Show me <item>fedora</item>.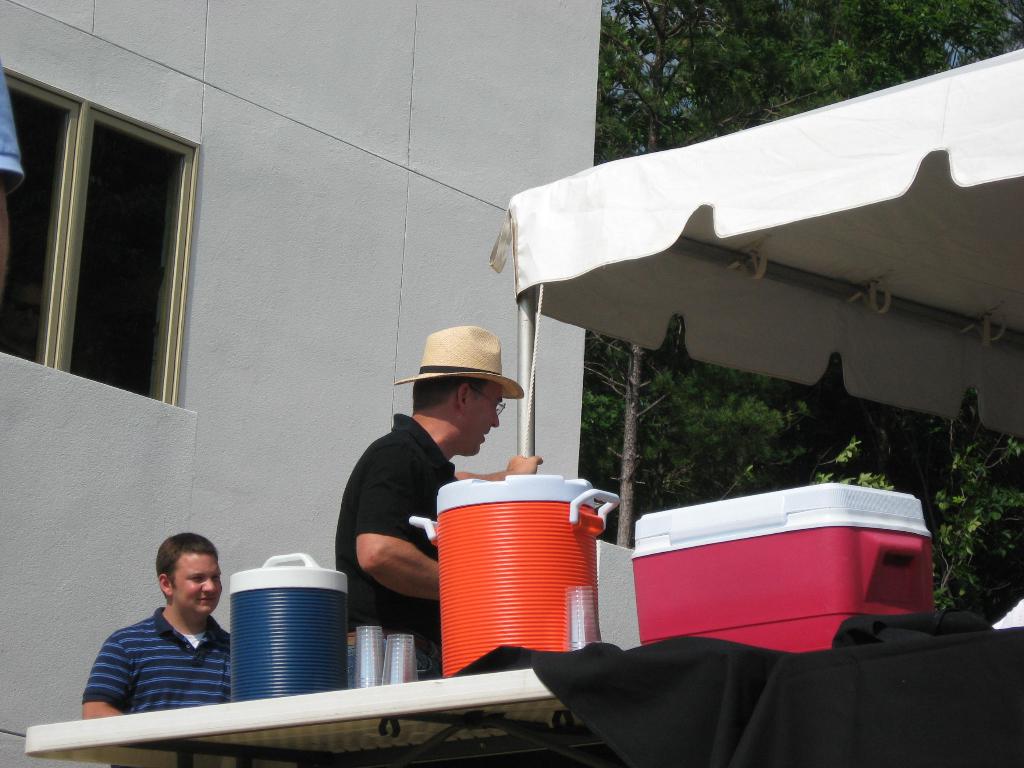
<item>fedora</item> is here: detection(397, 325, 526, 399).
